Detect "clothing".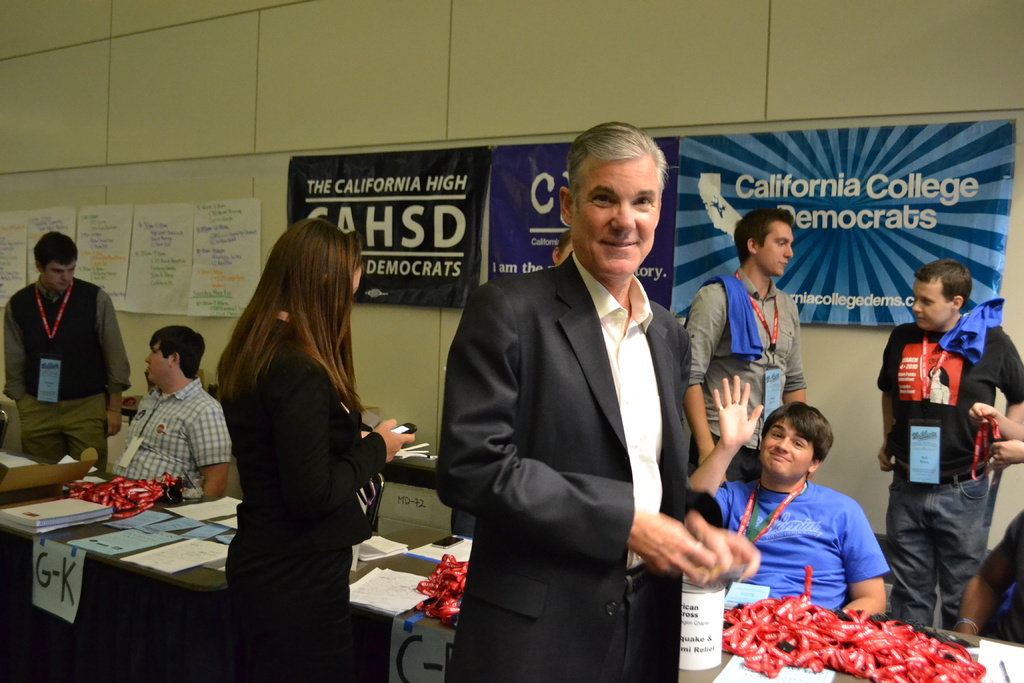
Detected at select_region(439, 242, 733, 682).
